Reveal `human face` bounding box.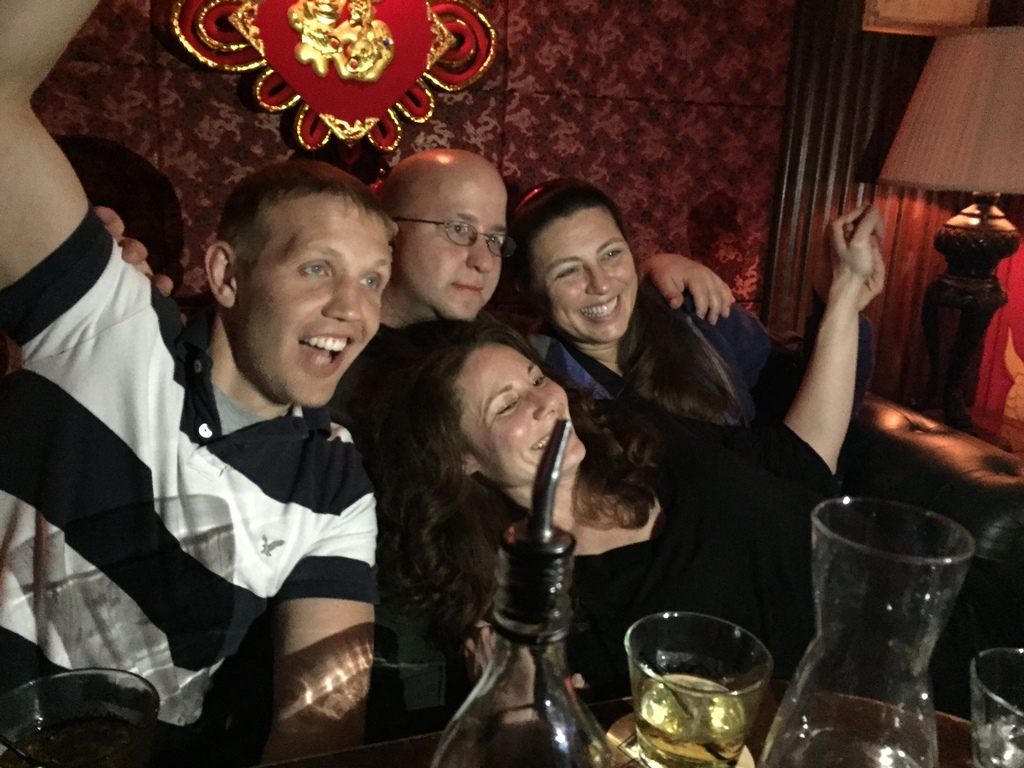
Revealed: pyautogui.locateOnScreen(461, 340, 593, 483).
